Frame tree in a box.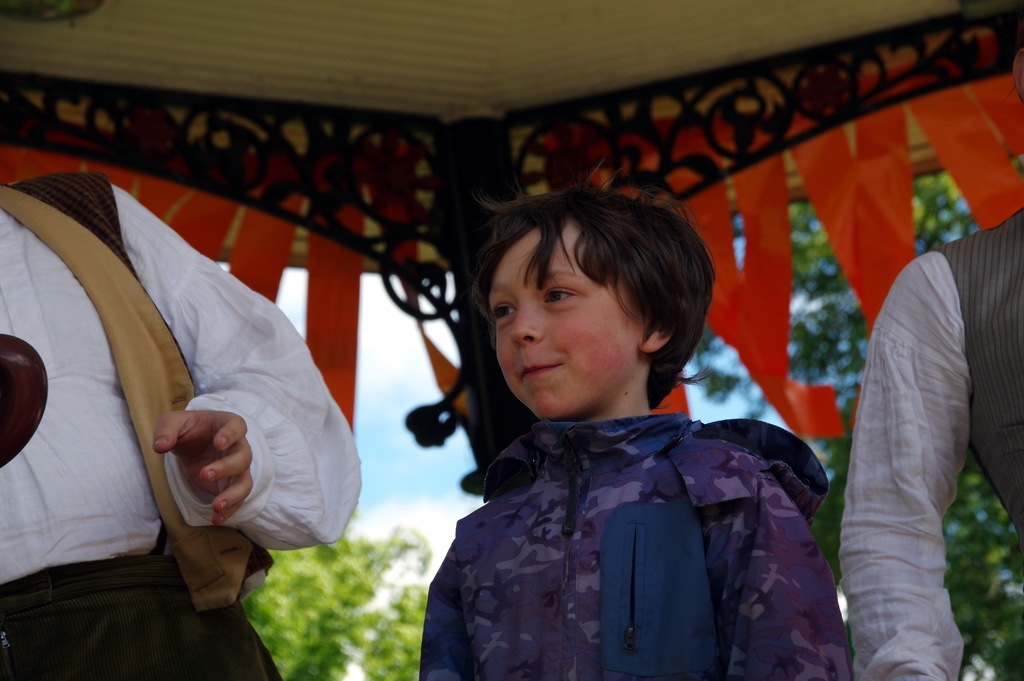
bbox=(246, 519, 431, 680).
